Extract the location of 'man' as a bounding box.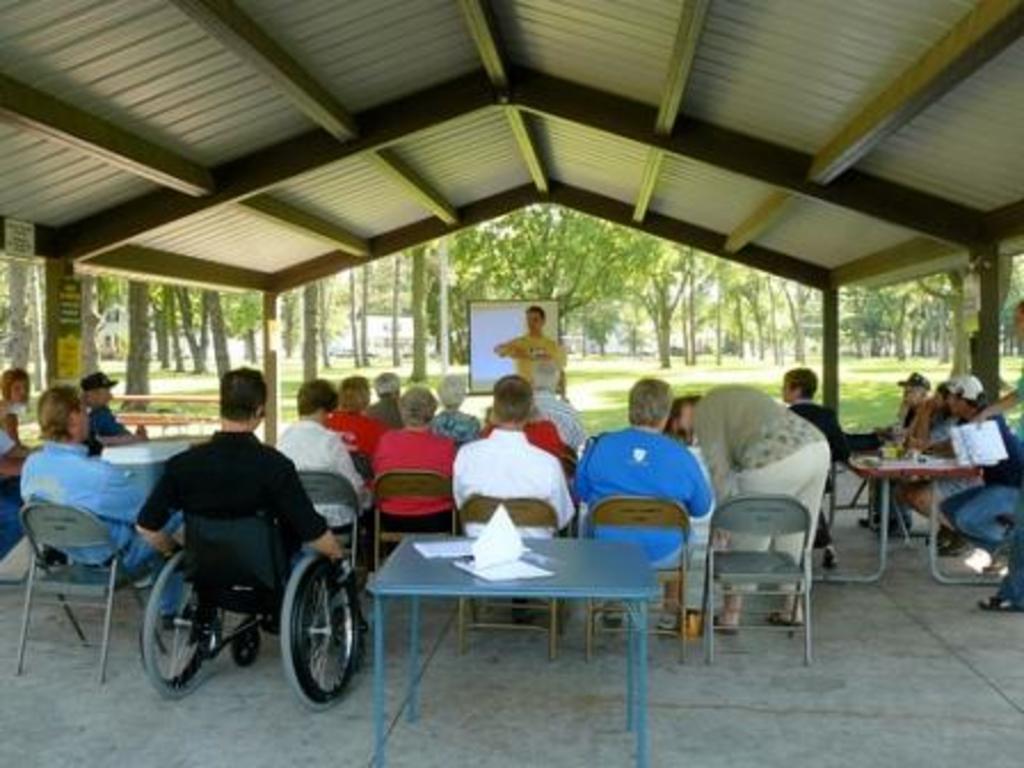
BBox(574, 382, 722, 581).
